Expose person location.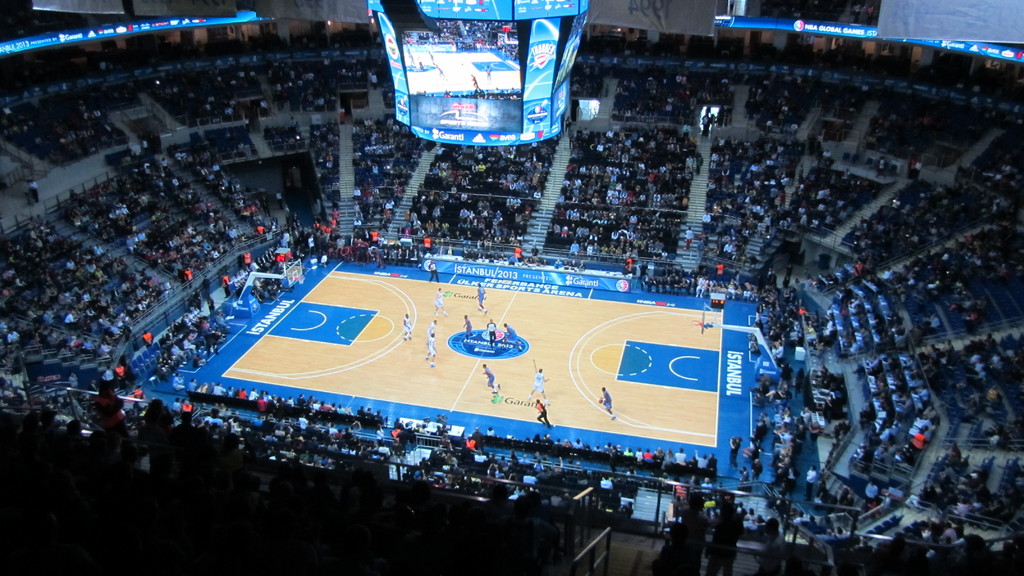
Exposed at Rect(483, 317, 499, 353).
